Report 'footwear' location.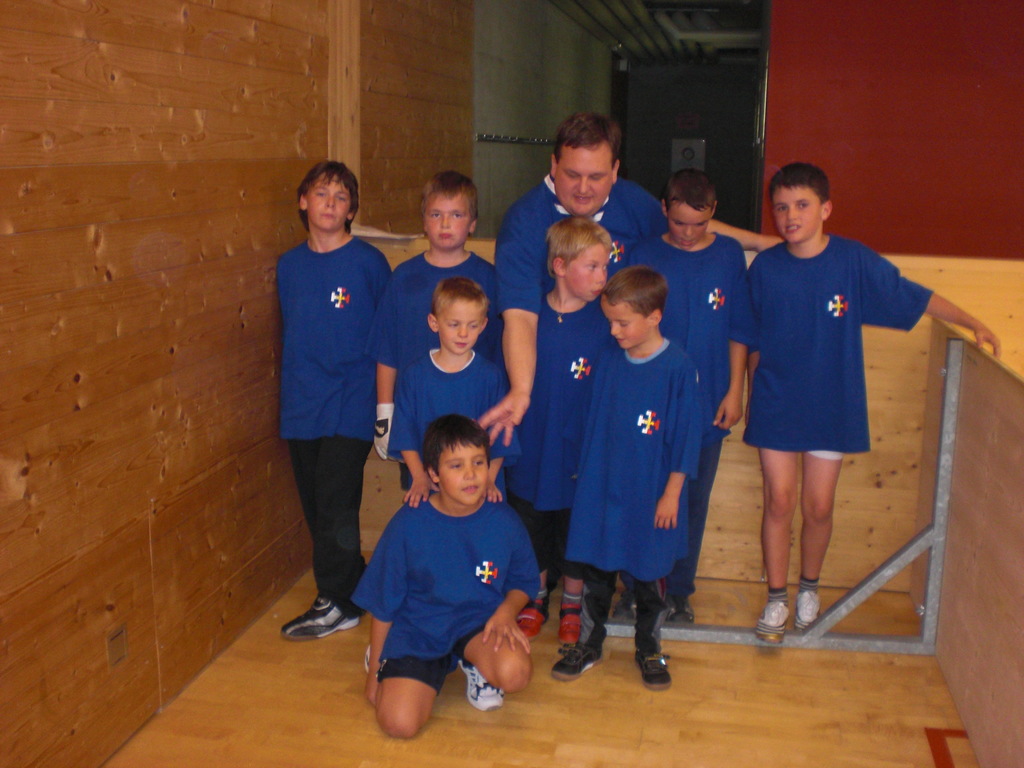
Report: pyautogui.locateOnScreen(361, 643, 382, 678).
